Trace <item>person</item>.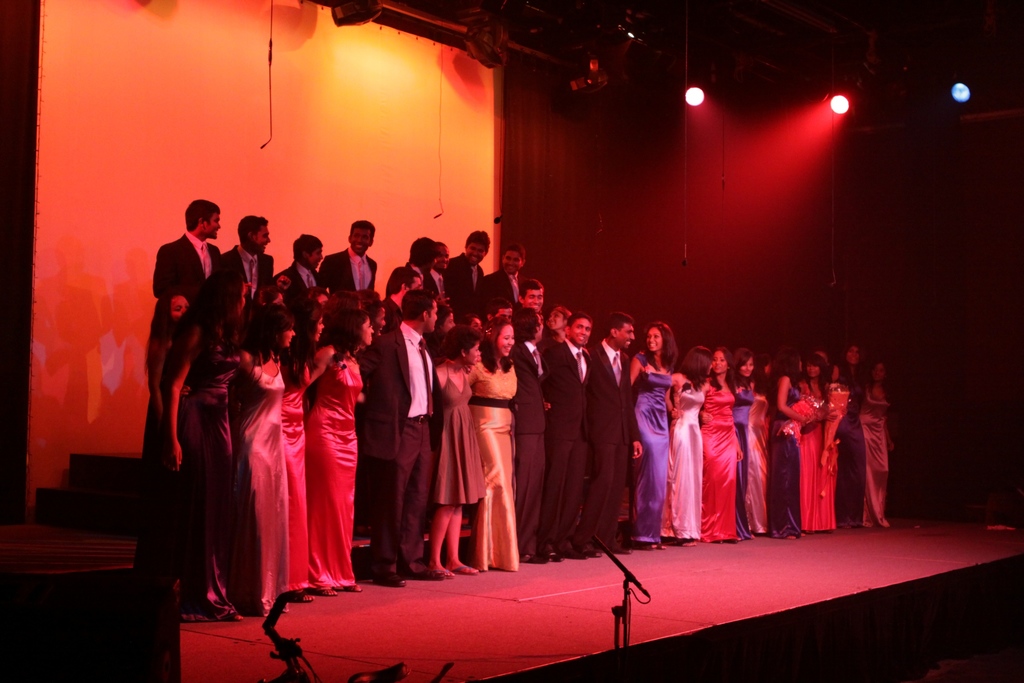
Traced to box(514, 313, 560, 562).
